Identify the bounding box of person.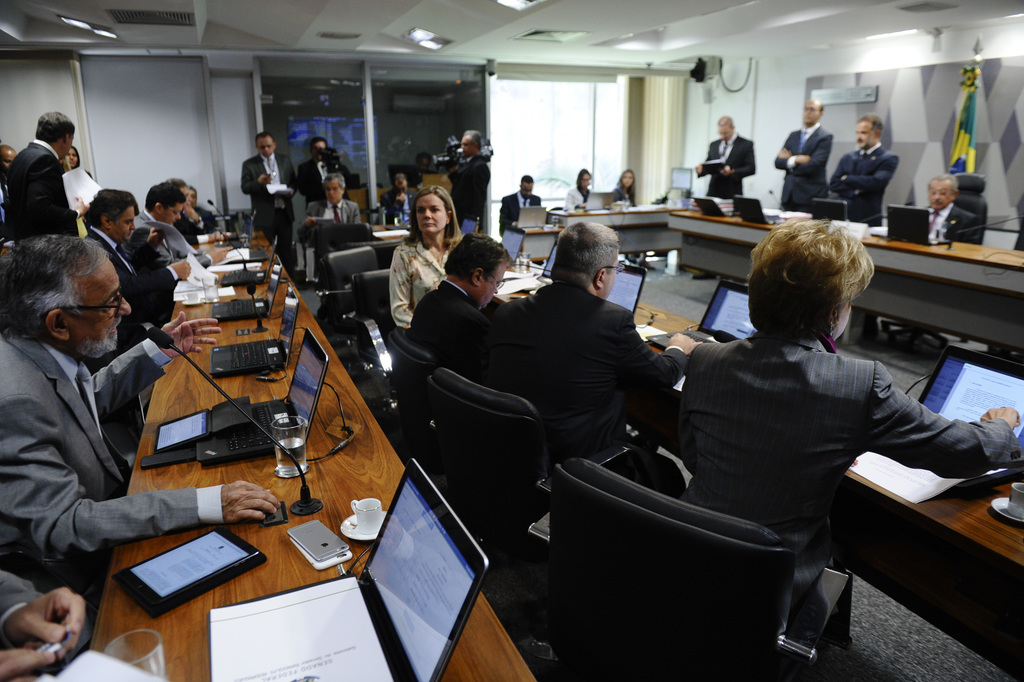
x1=769, y1=92, x2=838, y2=225.
